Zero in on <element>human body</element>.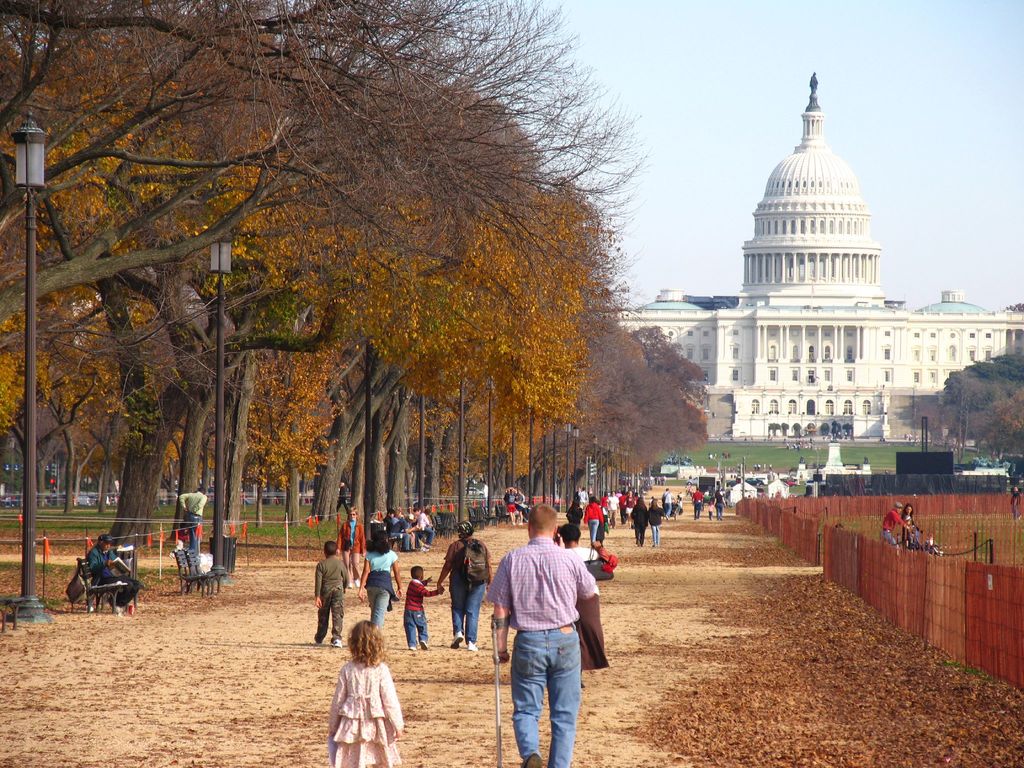
Zeroed in: BBox(438, 536, 493, 648).
